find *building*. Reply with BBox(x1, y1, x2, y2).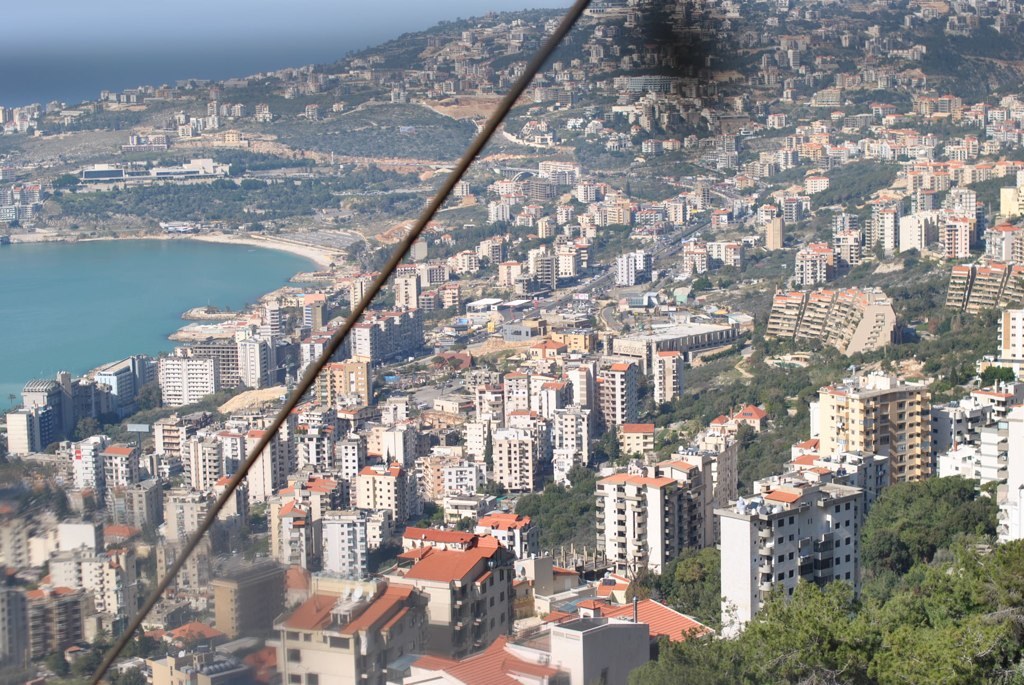
BBox(595, 458, 711, 569).
